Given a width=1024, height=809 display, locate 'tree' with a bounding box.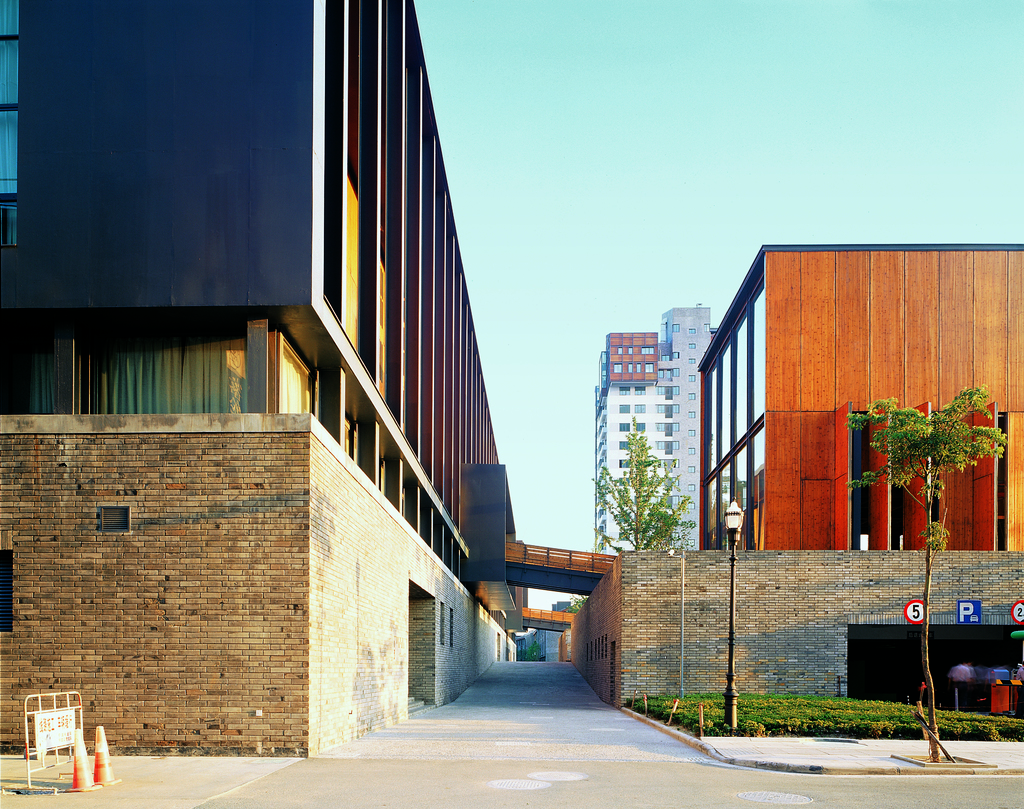
Located: [851,387,1015,764].
